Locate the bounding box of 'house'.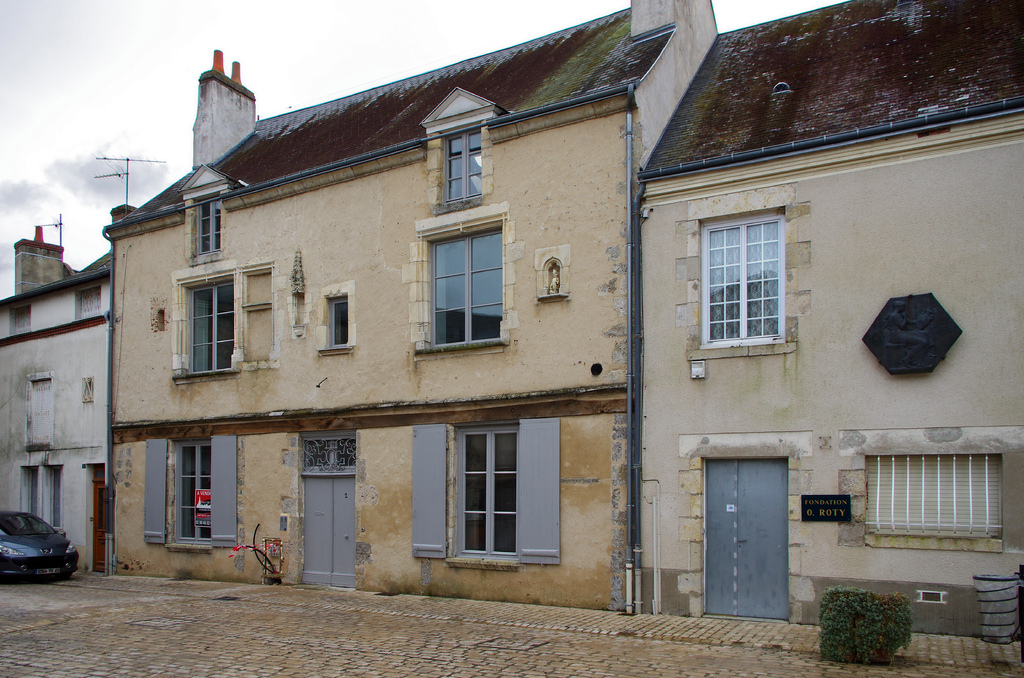
Bounding box: left=630, top=0, right=1023, bottom=638.
